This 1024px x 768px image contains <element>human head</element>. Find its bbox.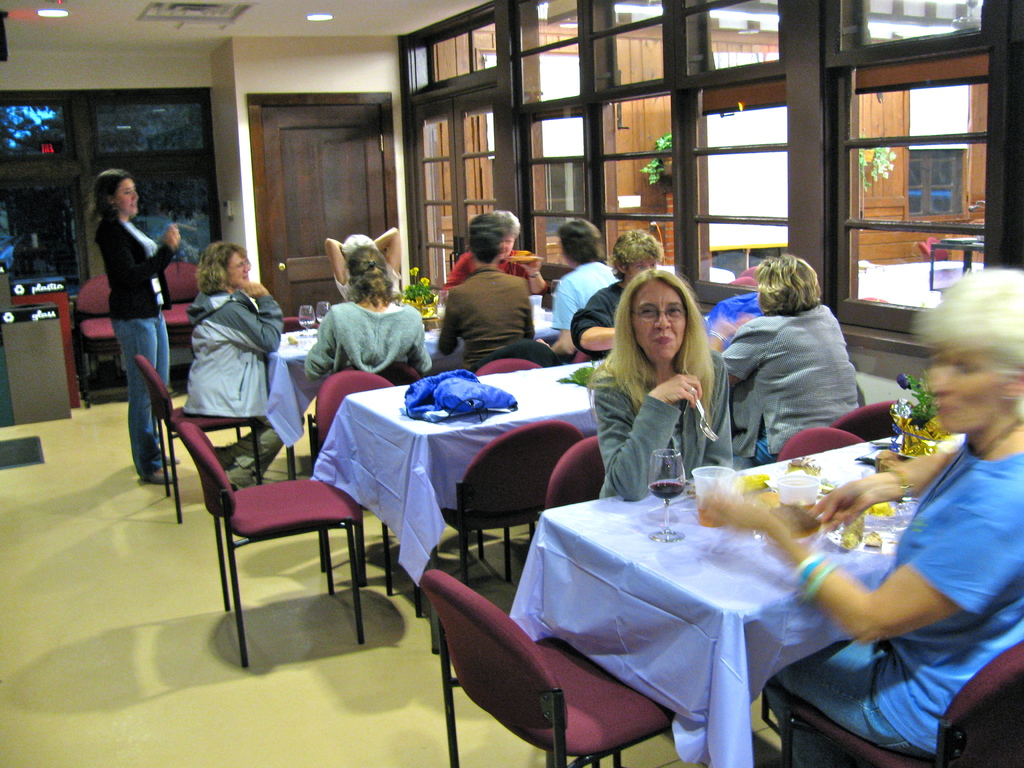
<region>476, 212, 520, 255</region>.
